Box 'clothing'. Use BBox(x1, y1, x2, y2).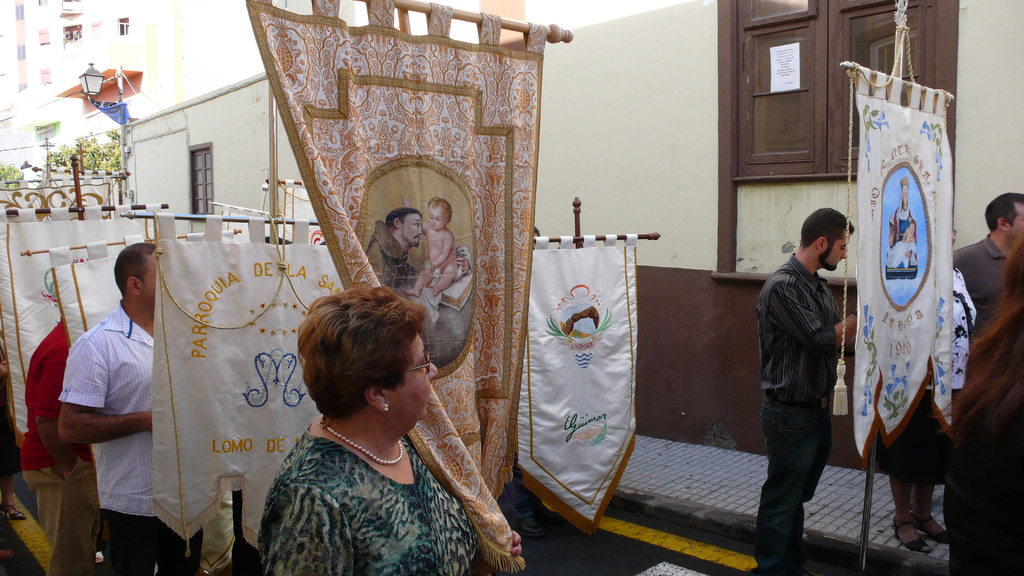
BBox(753, 253, 857, 575).
